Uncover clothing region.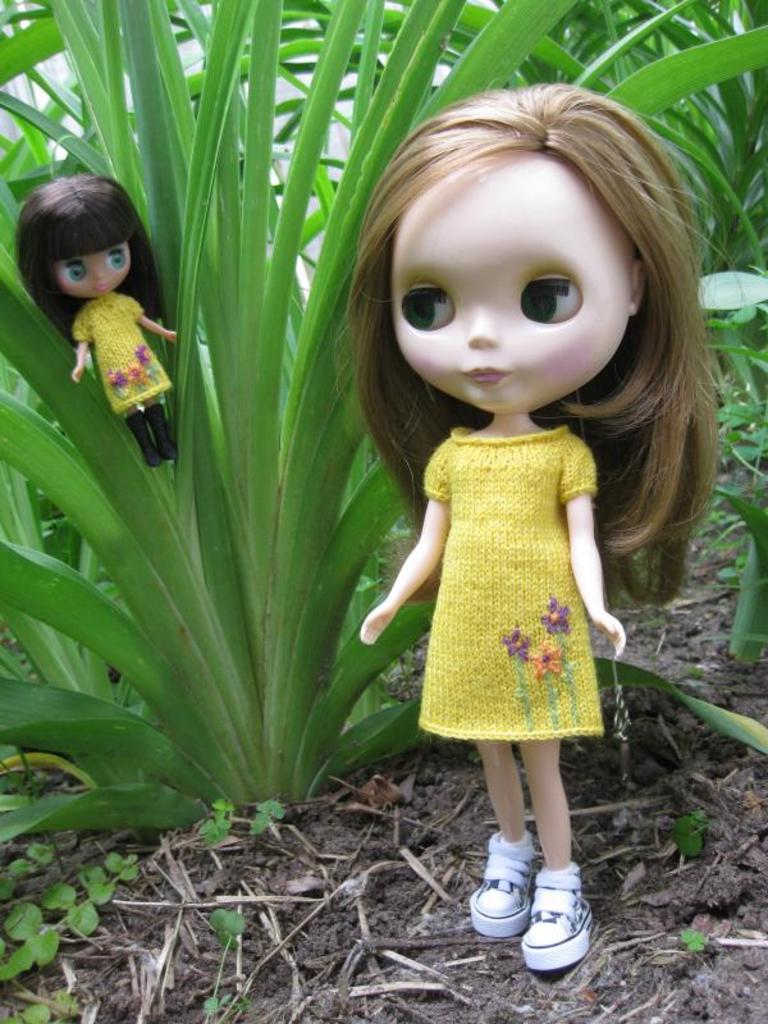
Uncovered: pyautogui.locateOnScreen(72, 289, 179, 460).
